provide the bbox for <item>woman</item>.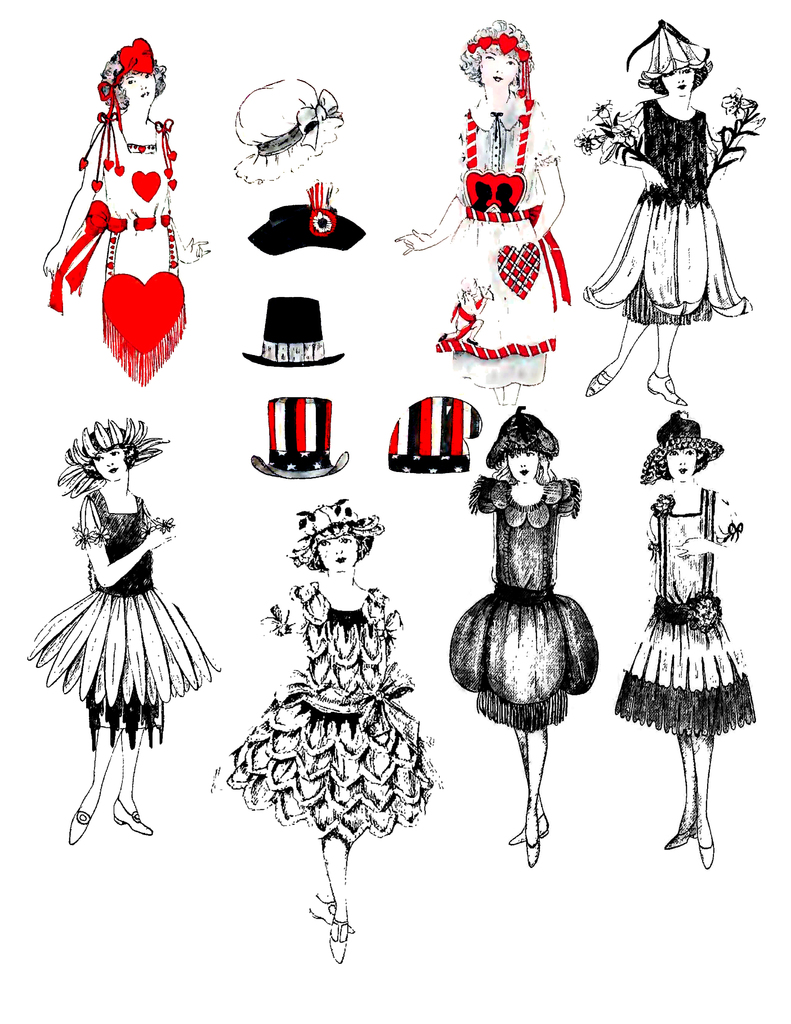
l=391, t=22, r=566, b=406.
